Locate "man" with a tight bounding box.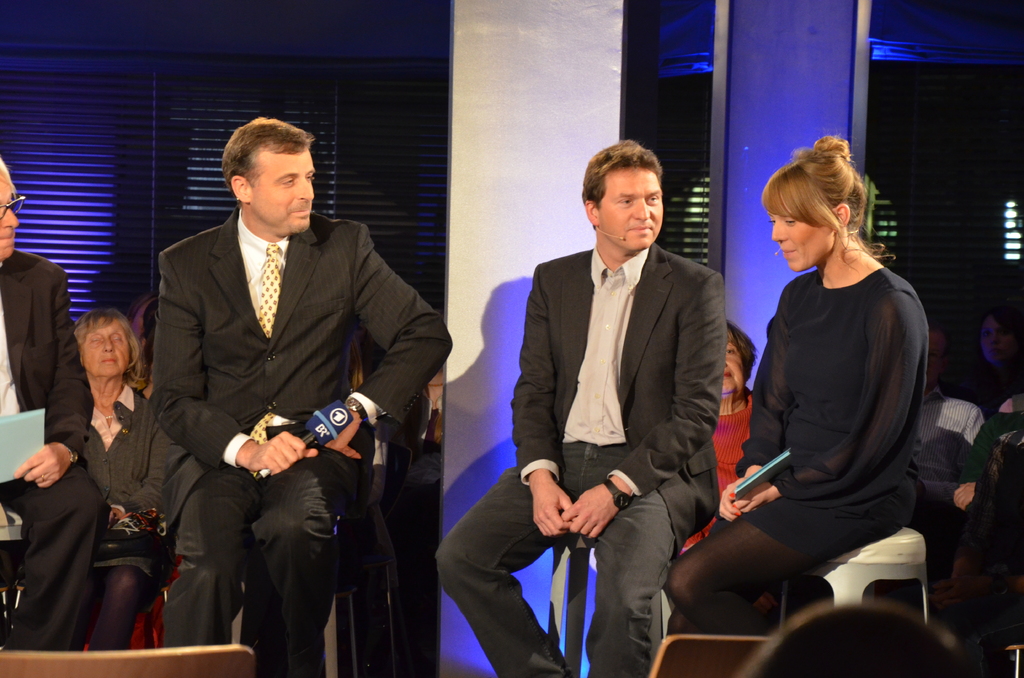
box=[911, 323, 991, 588].
